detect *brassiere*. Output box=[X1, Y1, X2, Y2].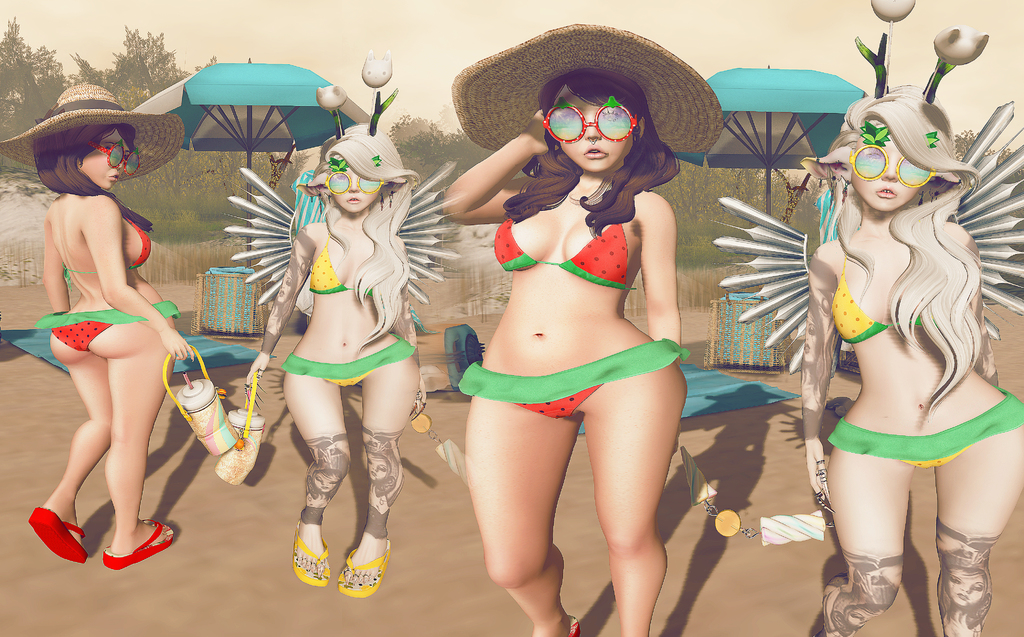
box=[307, 218, 387, 296].
